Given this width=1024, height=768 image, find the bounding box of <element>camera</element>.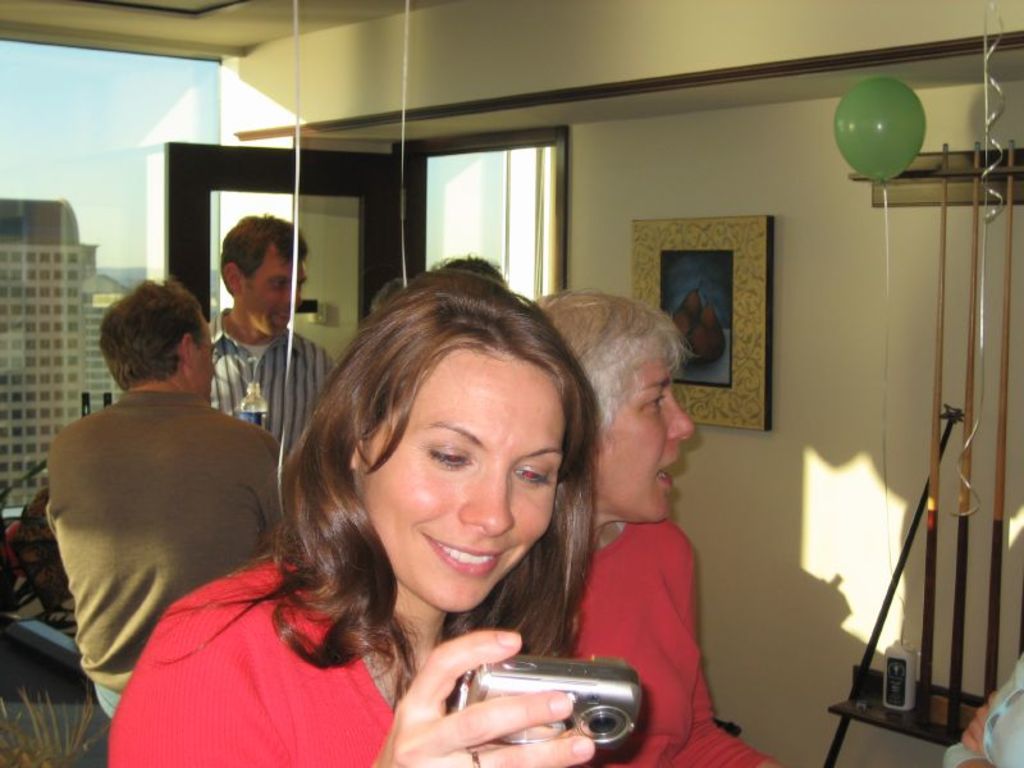
415 644 644 748.
